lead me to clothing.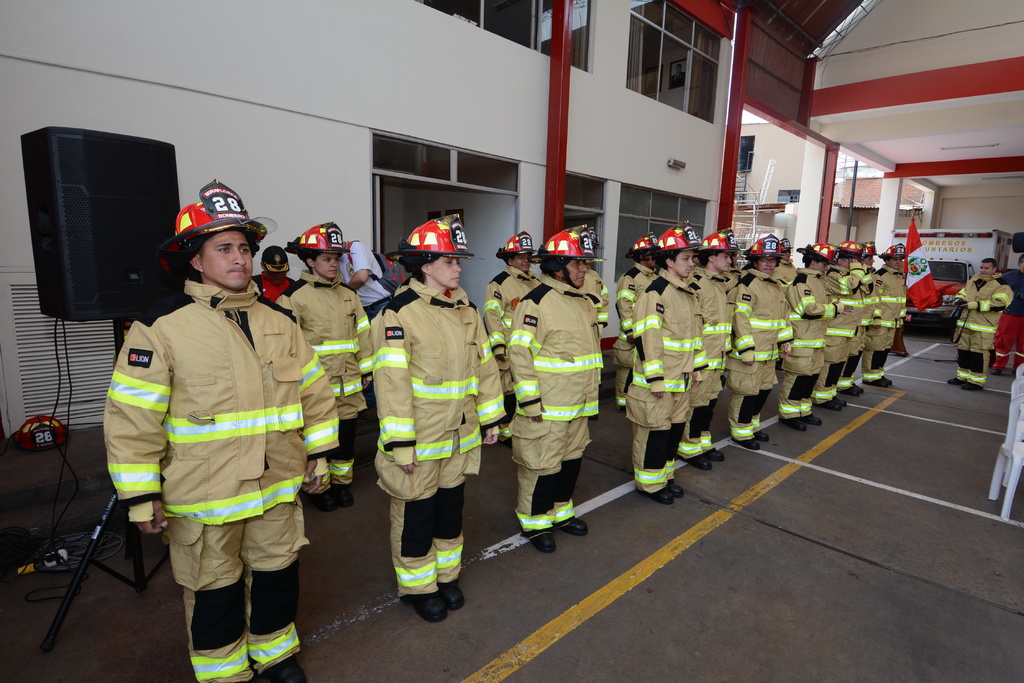
Lead to x1=371, y1=251, x2=488, y2=583.
